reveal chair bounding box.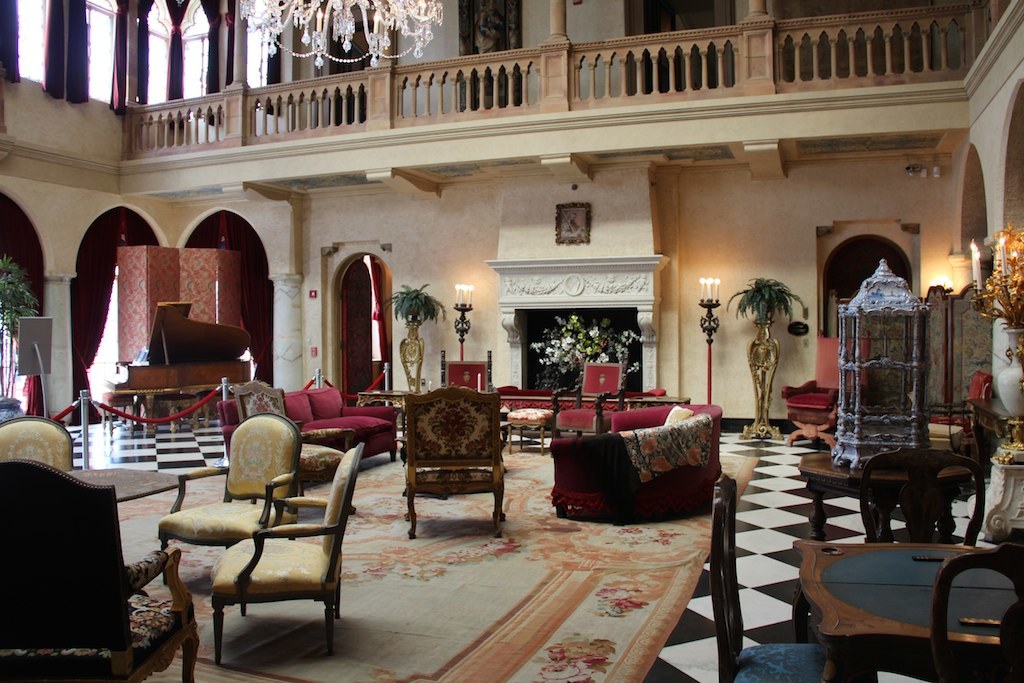
Revealed: x1=438, y1=344, x2=493, y2=392.
